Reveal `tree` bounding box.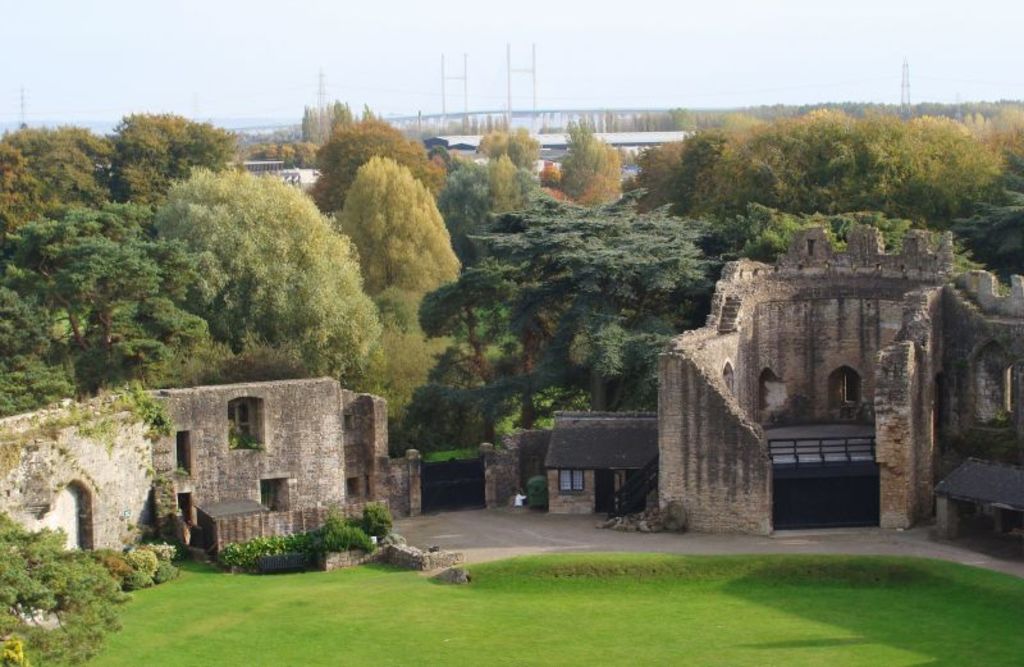
Revealed: 563,118,617,201.
